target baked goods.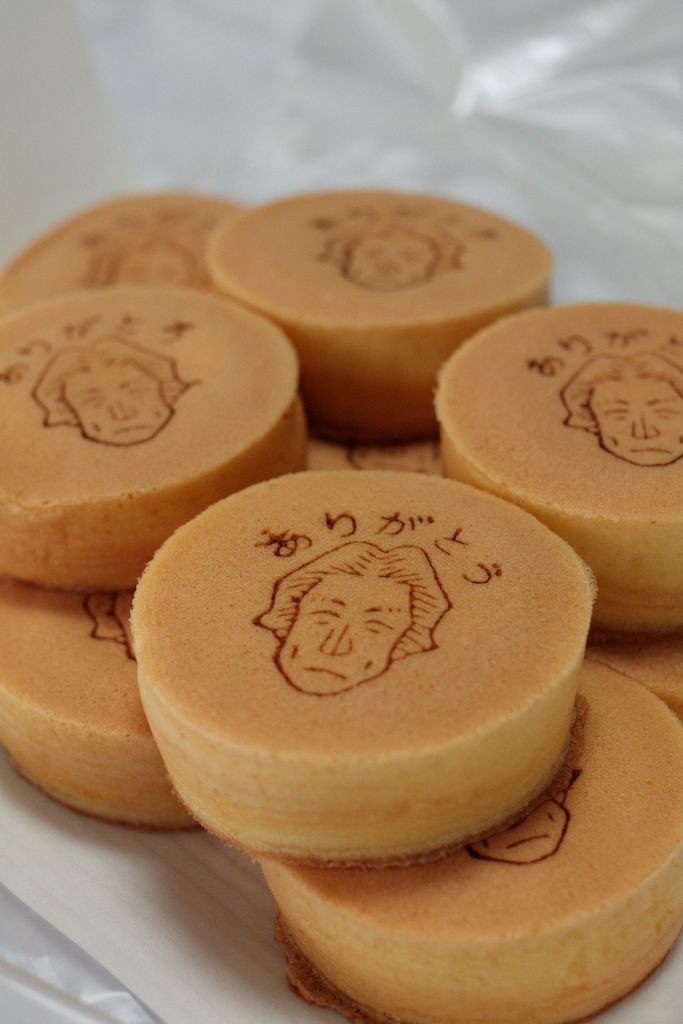
Target region: x1=582, y1=638, x2=682, y2=720.
